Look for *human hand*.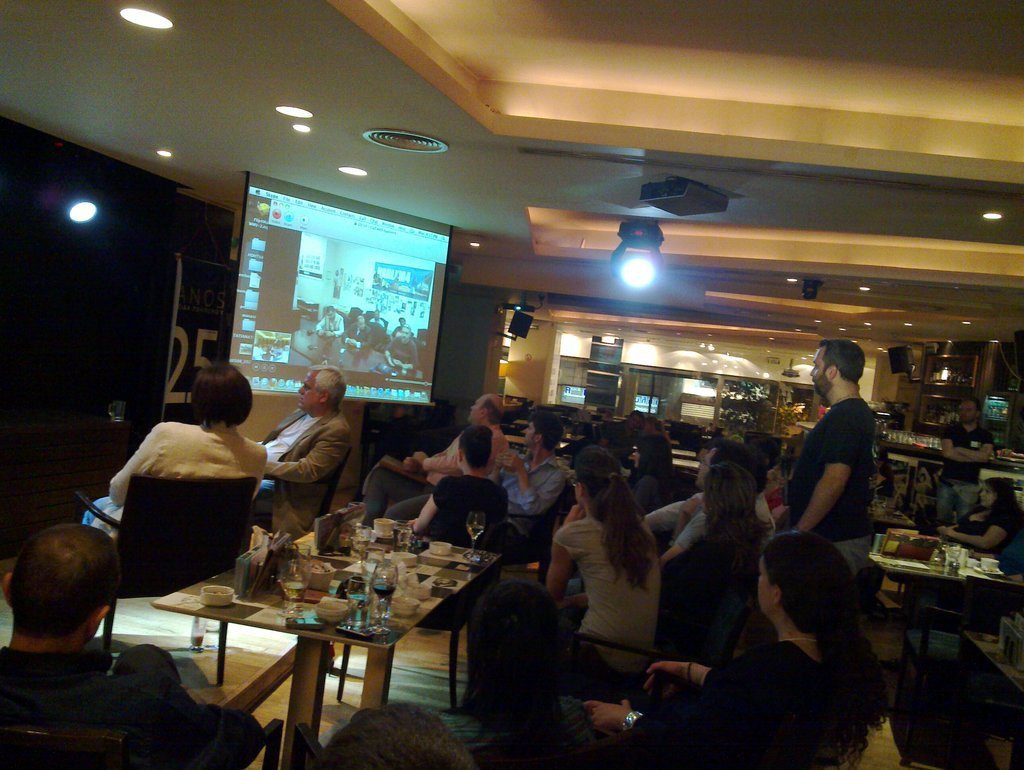
Found: <region>403, 455, 421, 474</region>.
